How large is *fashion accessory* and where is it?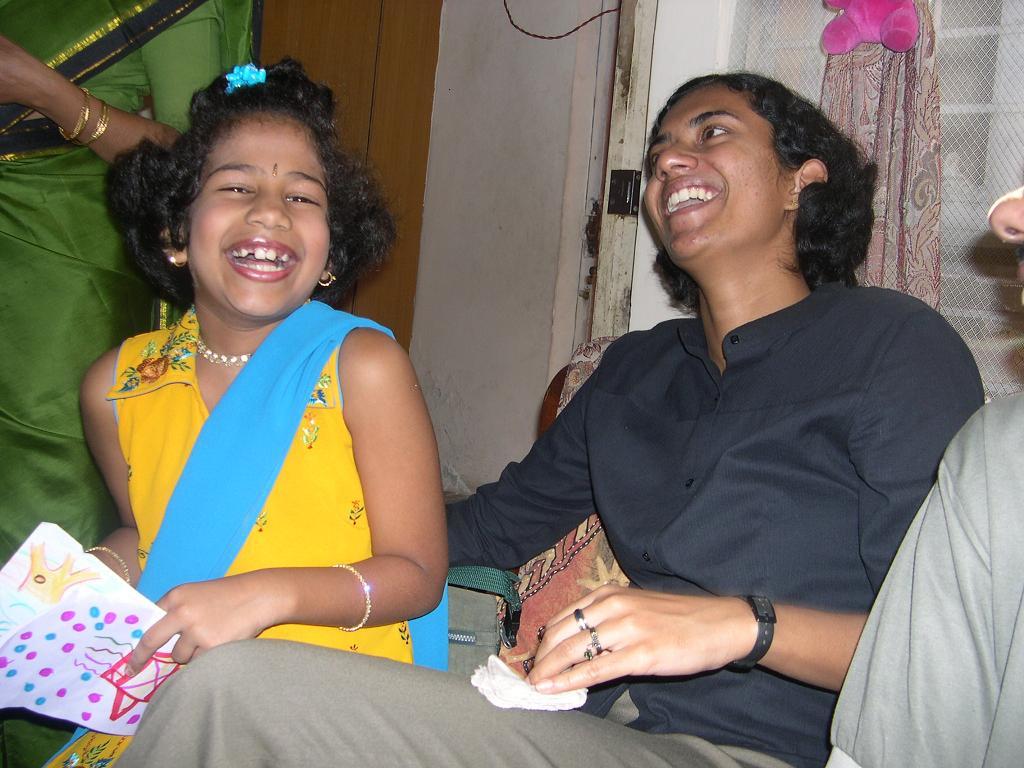
Bounding box: {"x1": 575, "y1": 605, "x2": 589, "y2": 629}.
